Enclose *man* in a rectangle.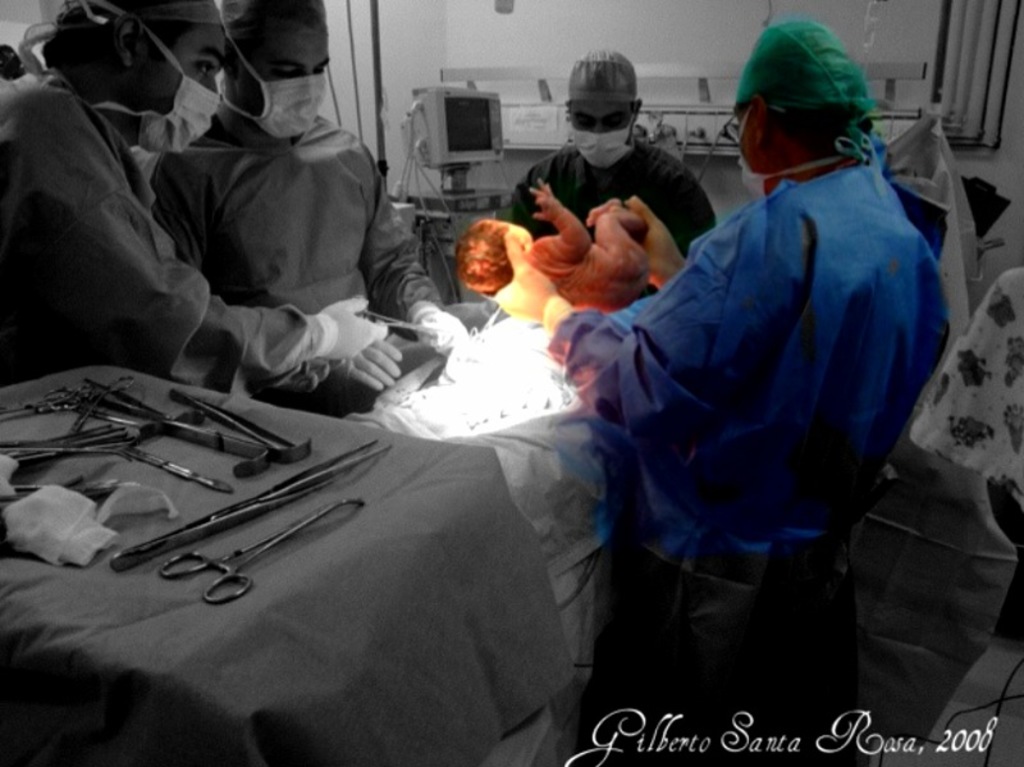
select_region(506, 55, 719, 260).
